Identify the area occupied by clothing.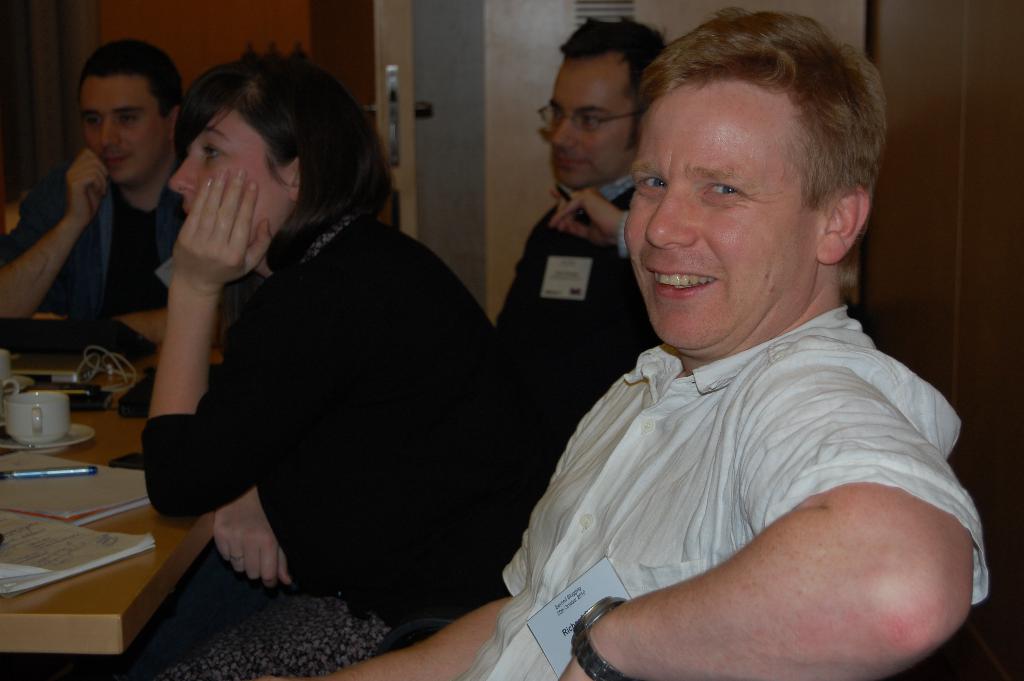
Area: <box>475,263,981,661</box>.
